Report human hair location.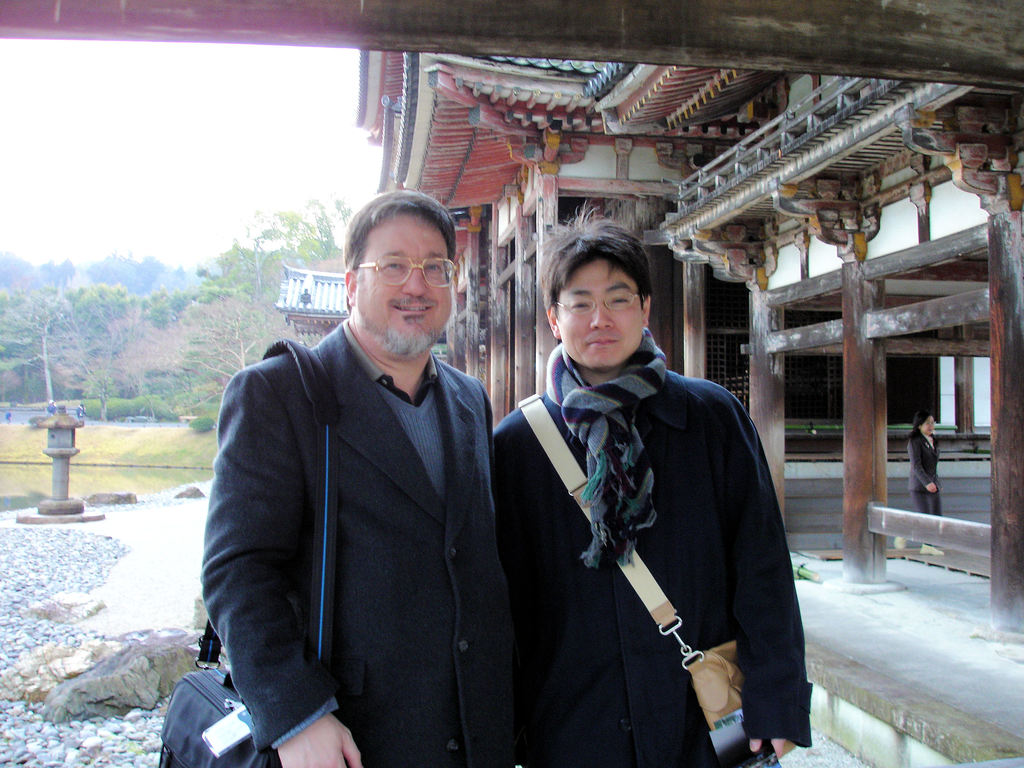
Report: region(342, 185, 459, 273).
